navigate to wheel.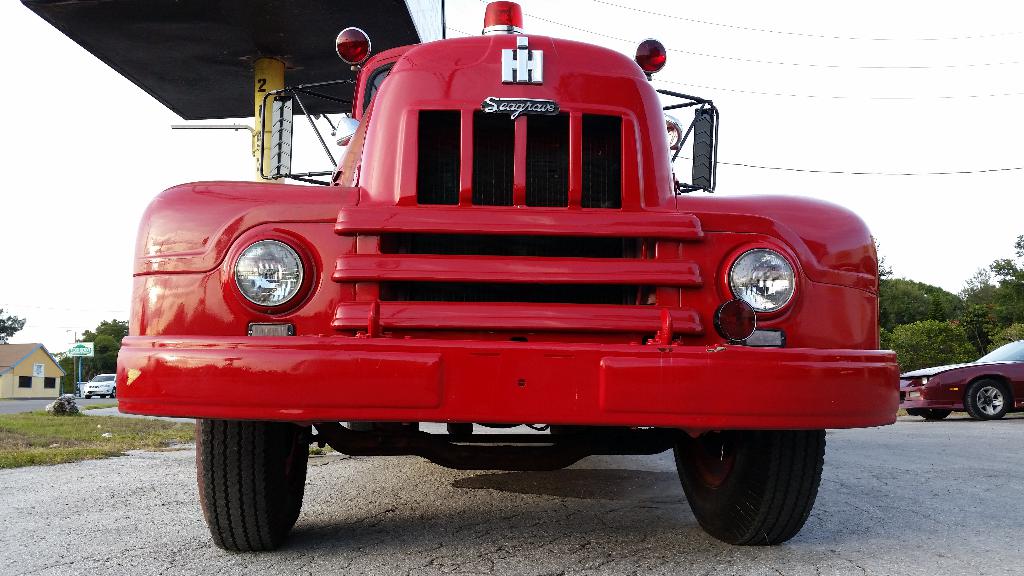
Navigation target: box(341, 420, 420, 436).
